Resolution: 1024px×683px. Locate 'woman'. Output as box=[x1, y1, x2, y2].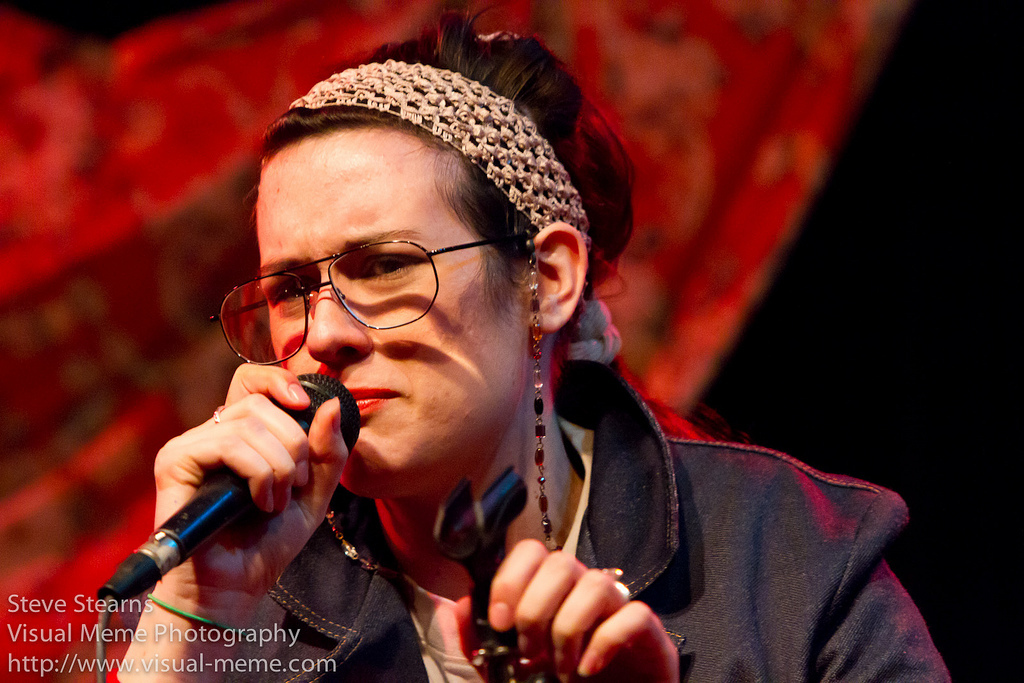
box=[95, 30, 845, 669].
